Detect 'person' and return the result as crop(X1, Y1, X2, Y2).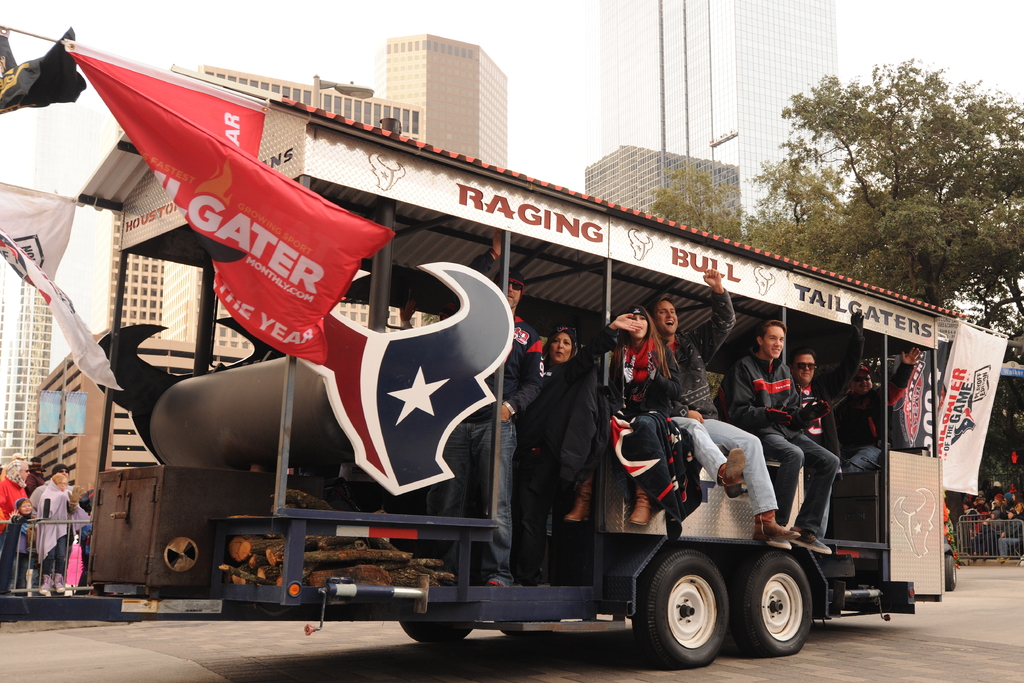
crop(952, 483, 1023, 562).
